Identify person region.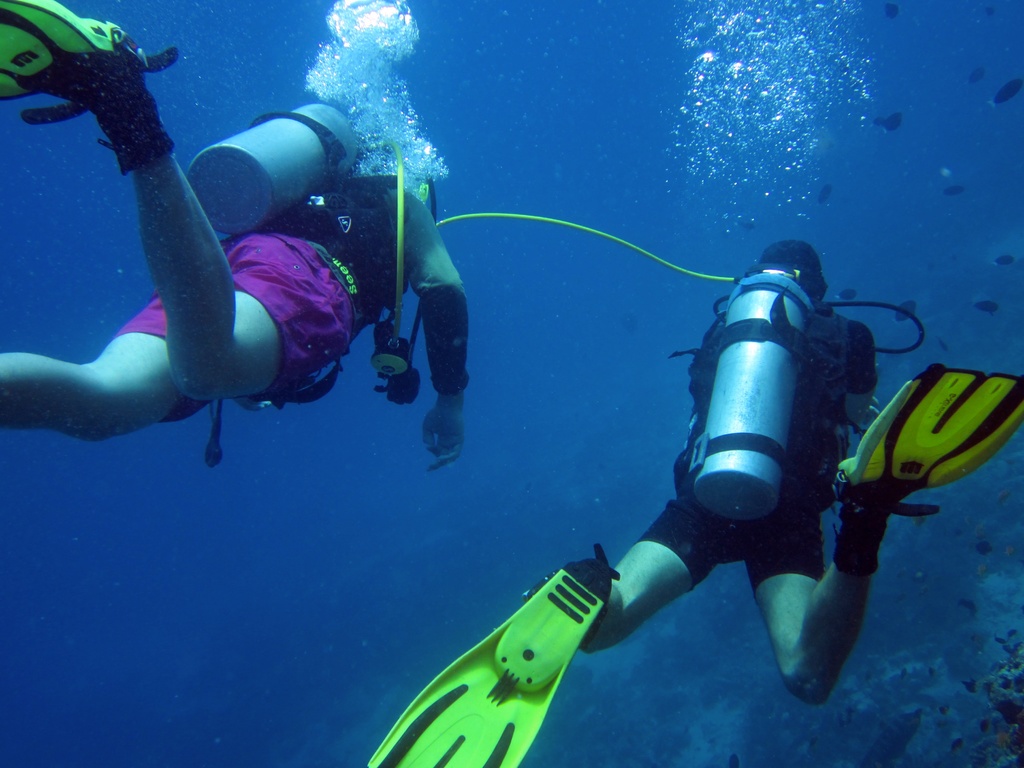
Region: 0, 0, 468, 474.
